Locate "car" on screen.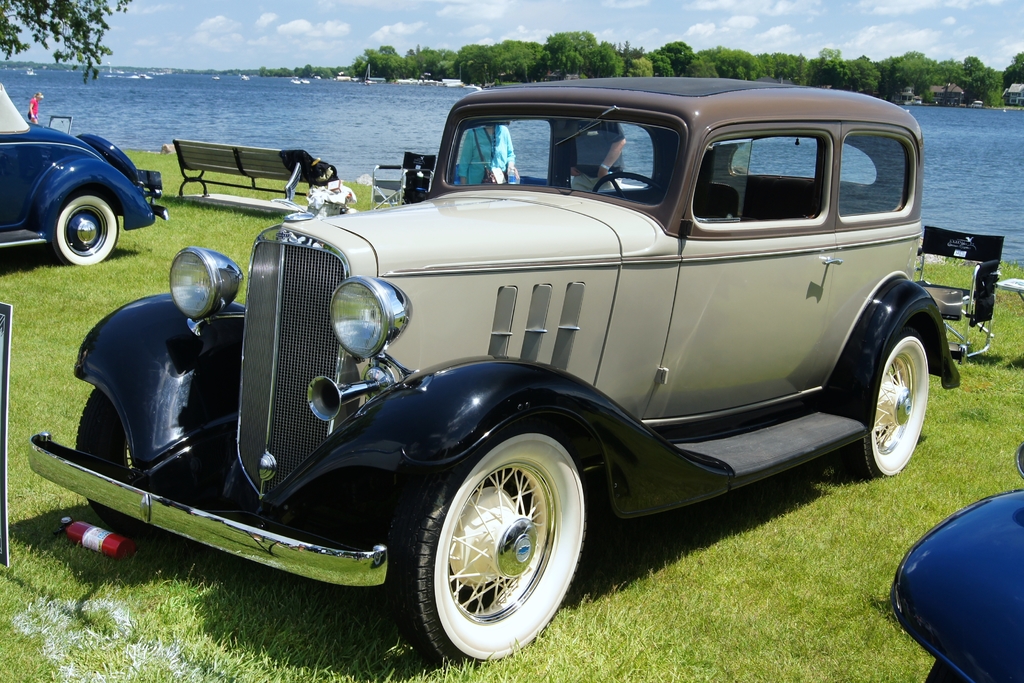
On screen at detection(0, 84, 172, 267).
